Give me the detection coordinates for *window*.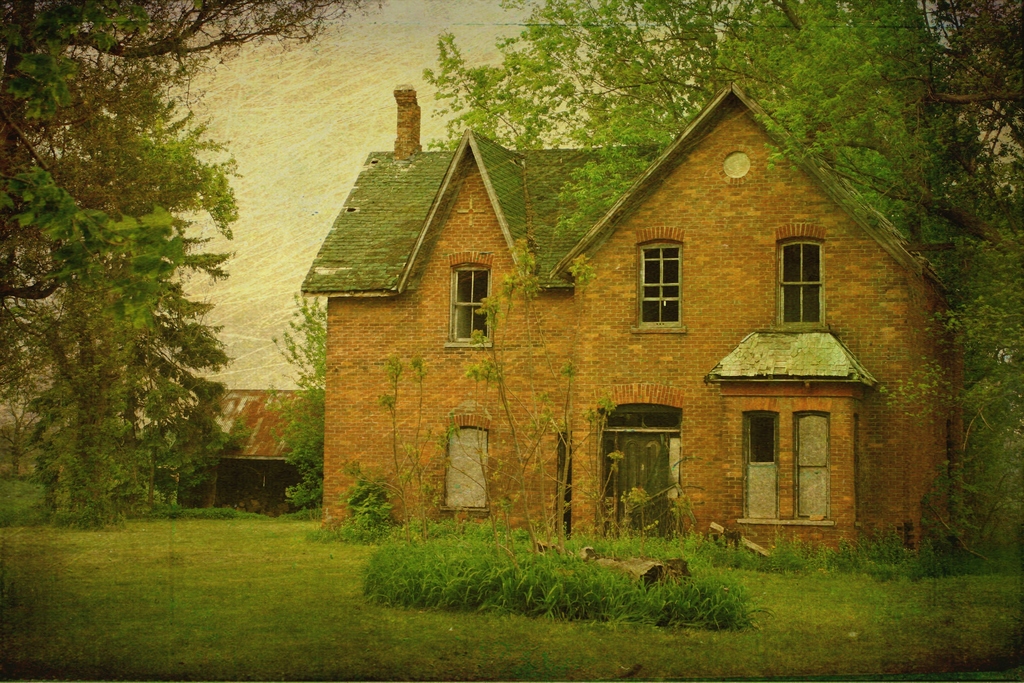
select_region(641, 245, 683, 338).
